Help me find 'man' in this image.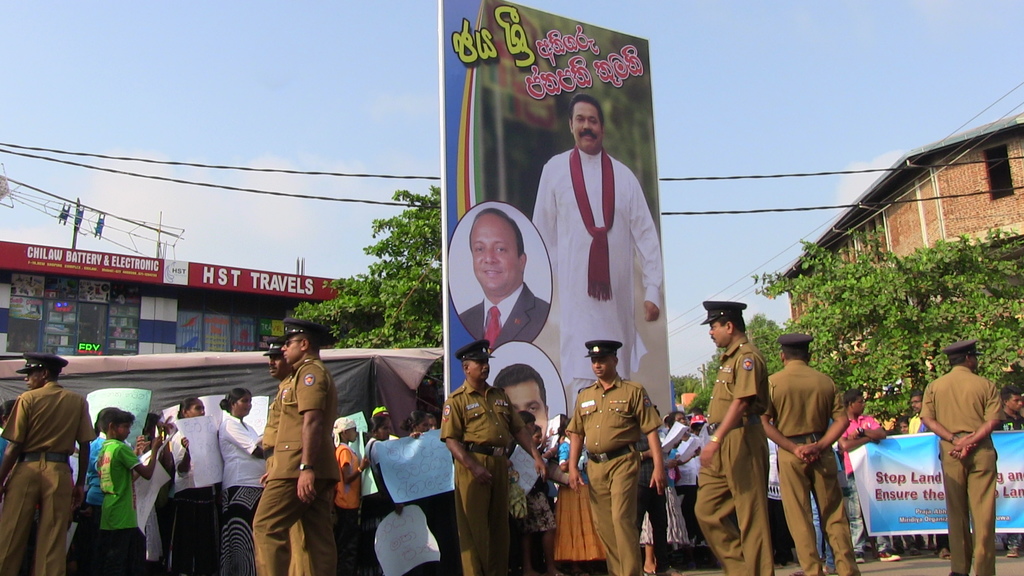
Found it: x1=438 y1=339 x2=545 y2=575.
